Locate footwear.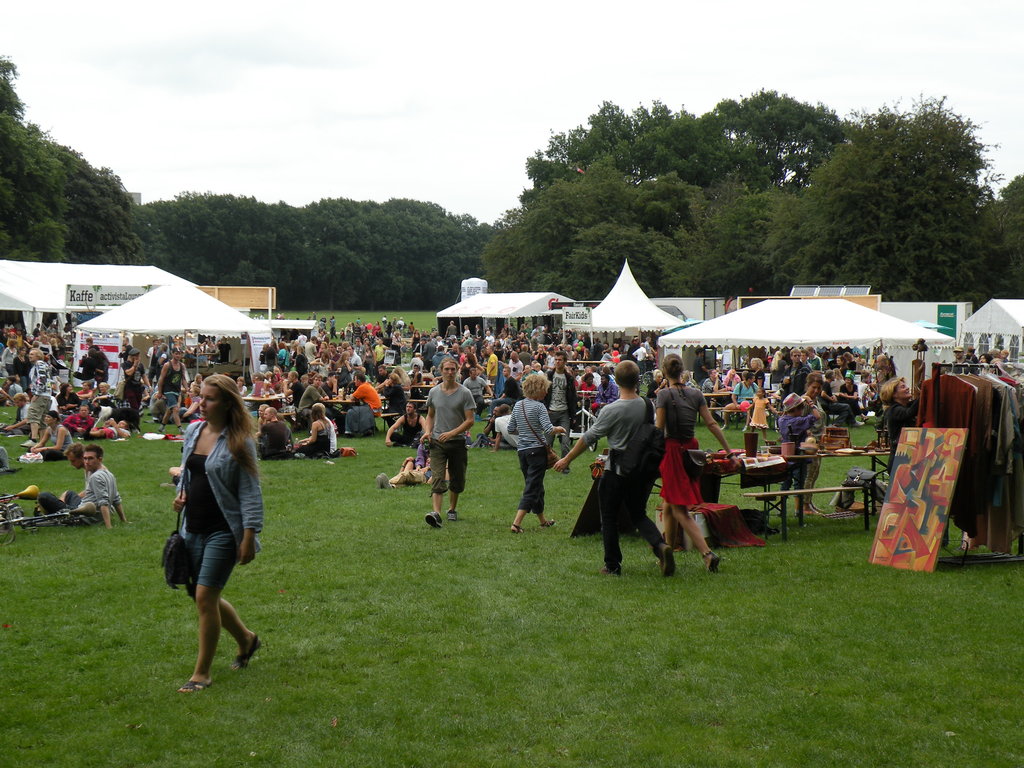
Bounding box: [x1=796, y1=503, x2=820, y2=518].
